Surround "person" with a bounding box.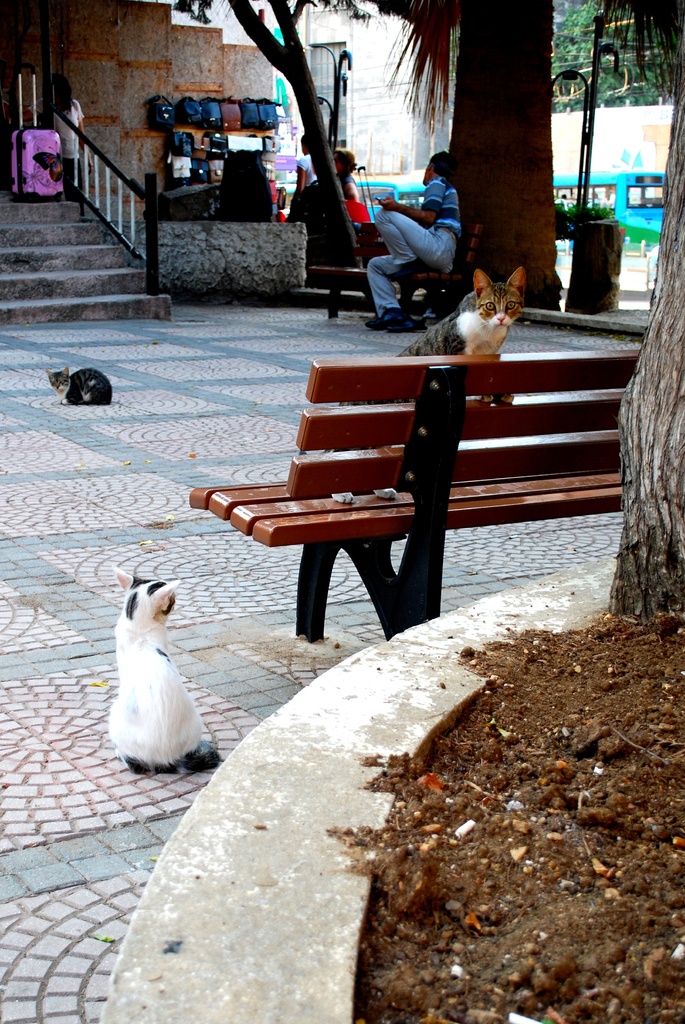
box(51, 70, 86, 186).
